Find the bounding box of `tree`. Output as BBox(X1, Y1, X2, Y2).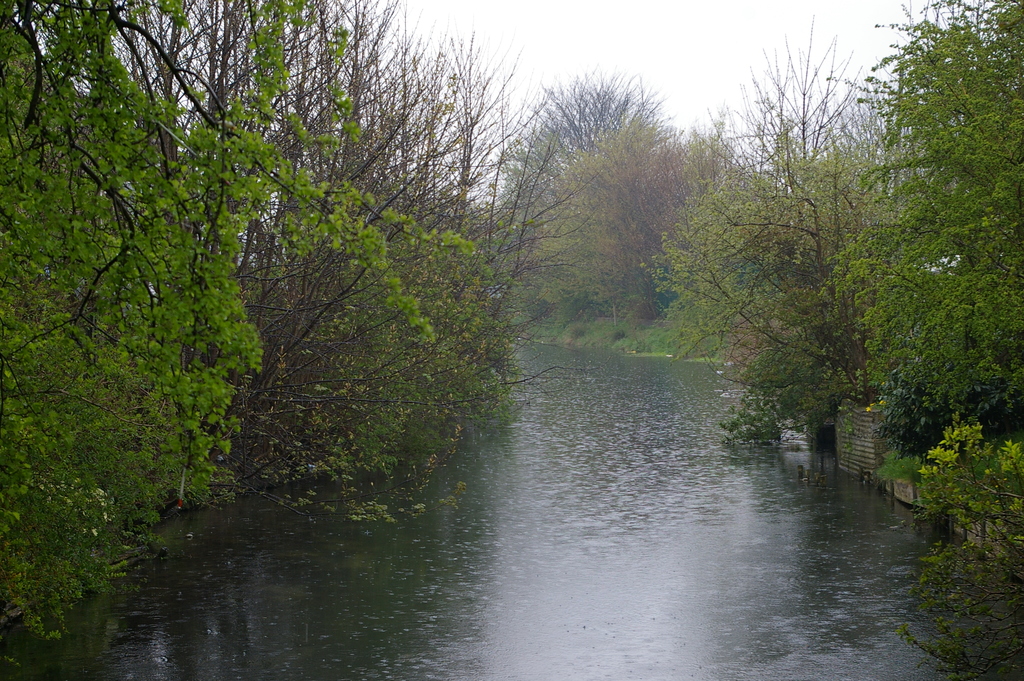
BBox(101, 0, 607, 473).
